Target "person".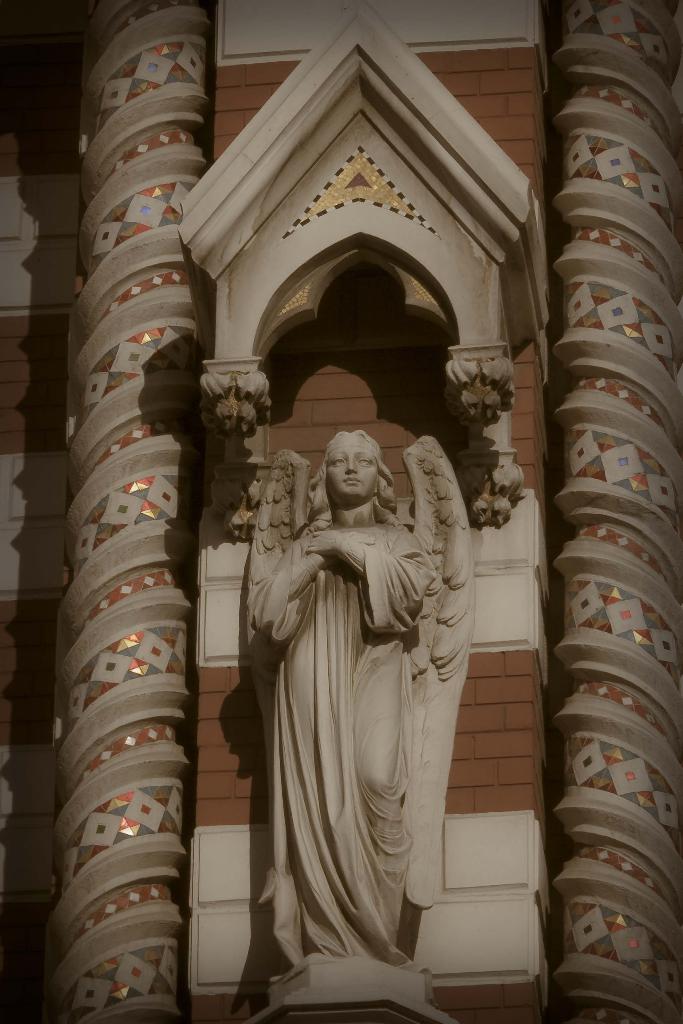
Target region: 246 424 435 958.
